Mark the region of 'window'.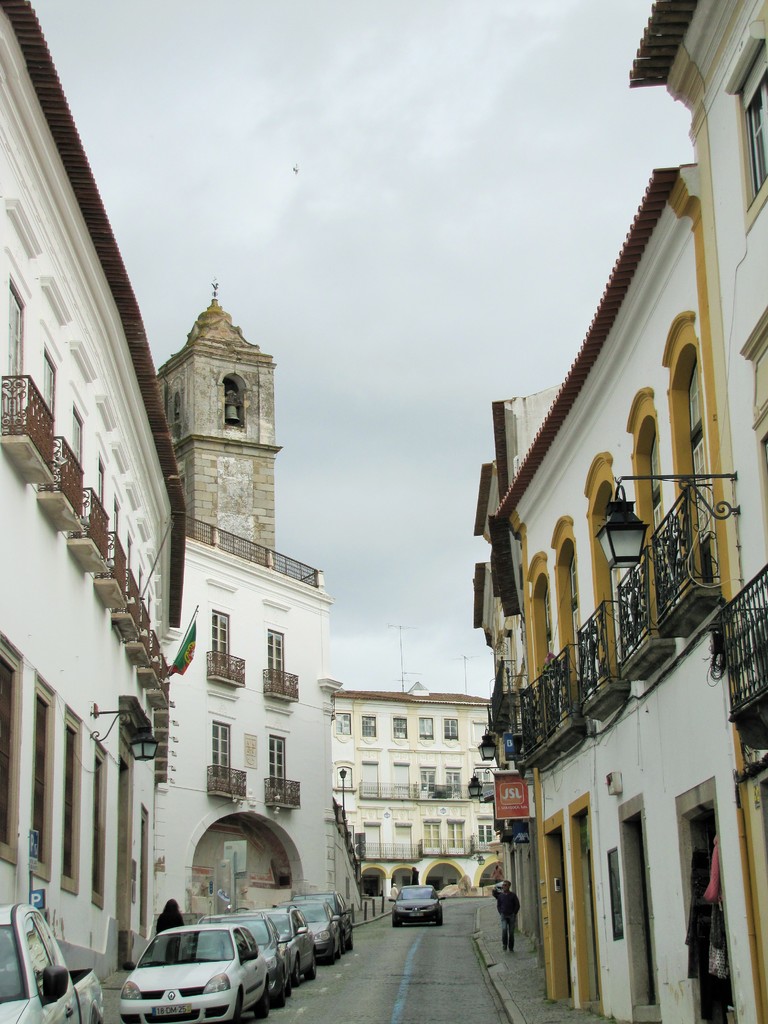
Region: BBox(424, 821, 441, 847).
